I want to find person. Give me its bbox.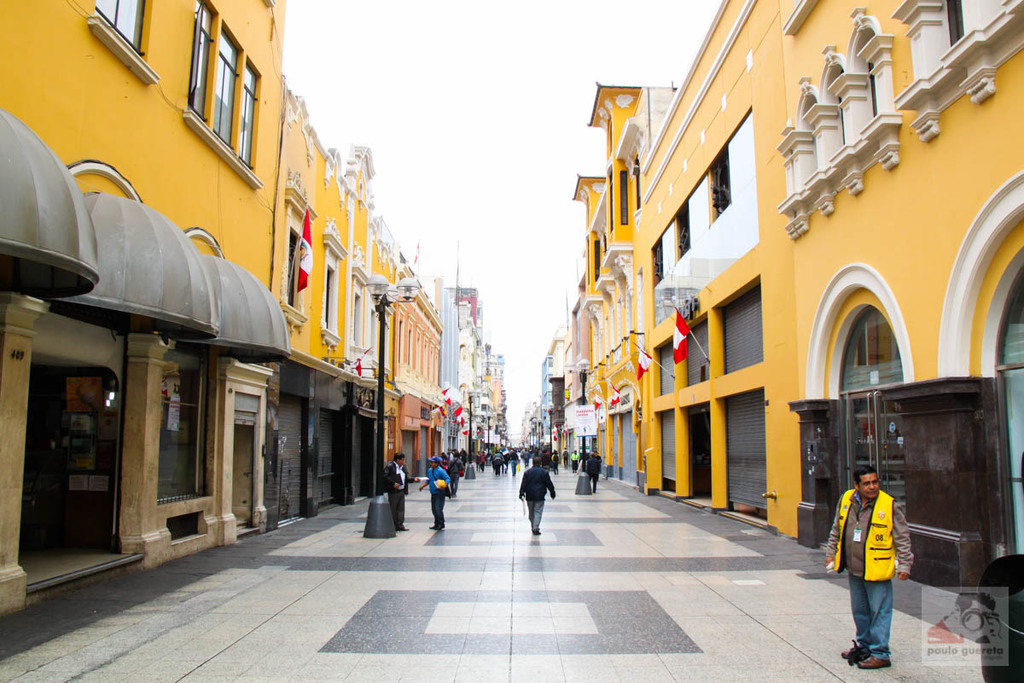
381/452/418/530.
